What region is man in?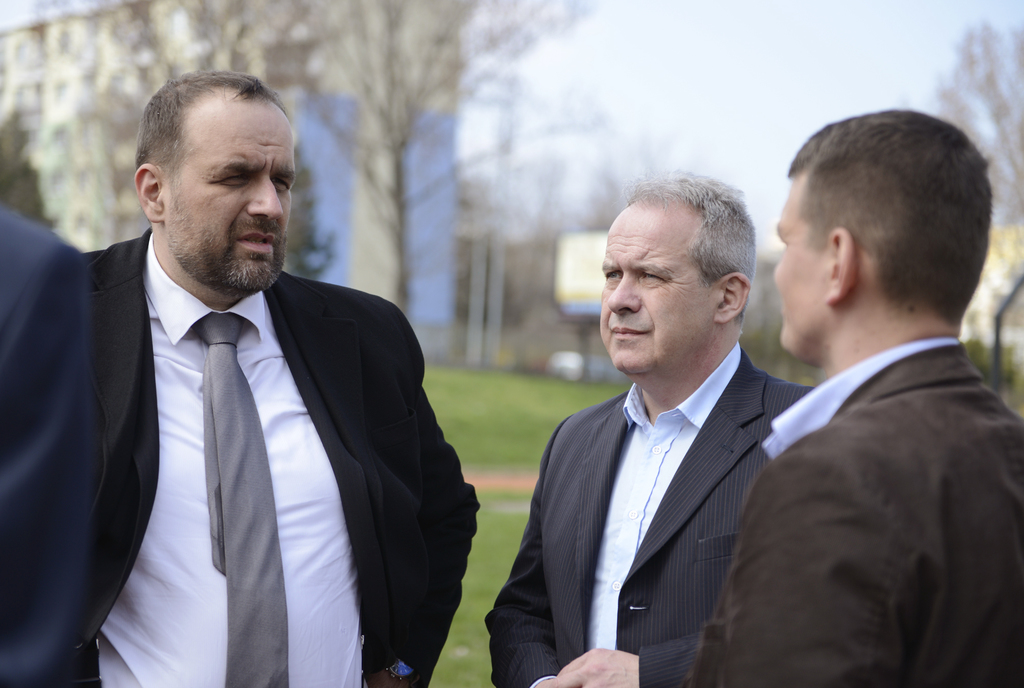
{"x1": 682, "y1": 105, "x2": 1023, "y2": 687}.
